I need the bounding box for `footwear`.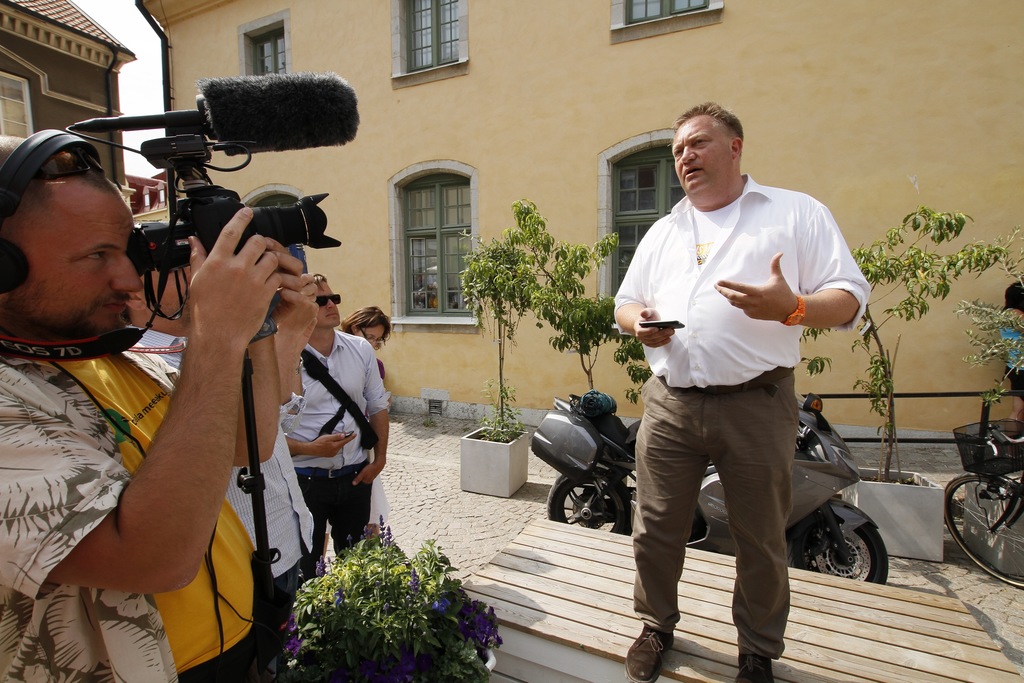
Here it is: 732:651:777:682.
